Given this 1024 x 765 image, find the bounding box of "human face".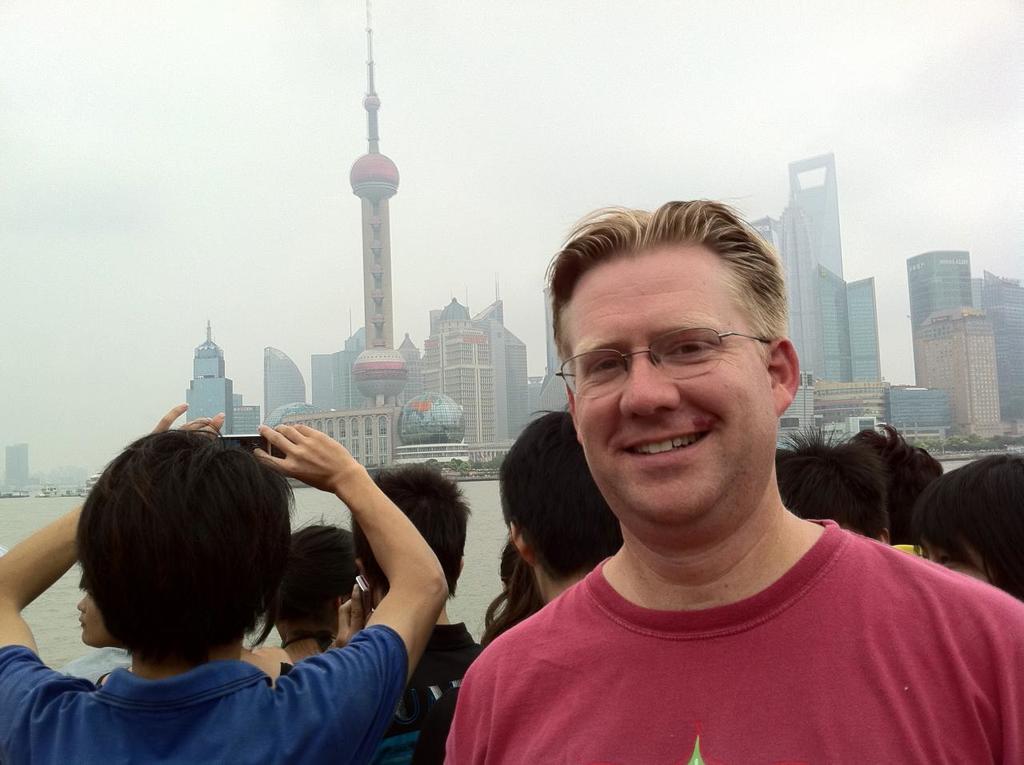
[563, 246, 775, 538].
